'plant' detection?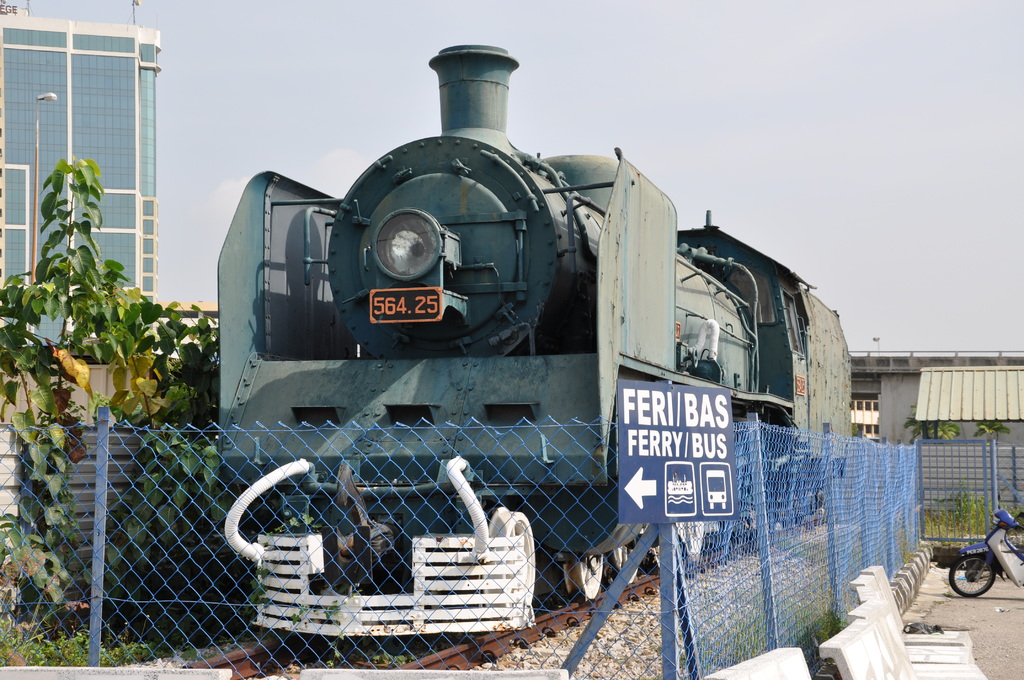
[13,77,211,620]
